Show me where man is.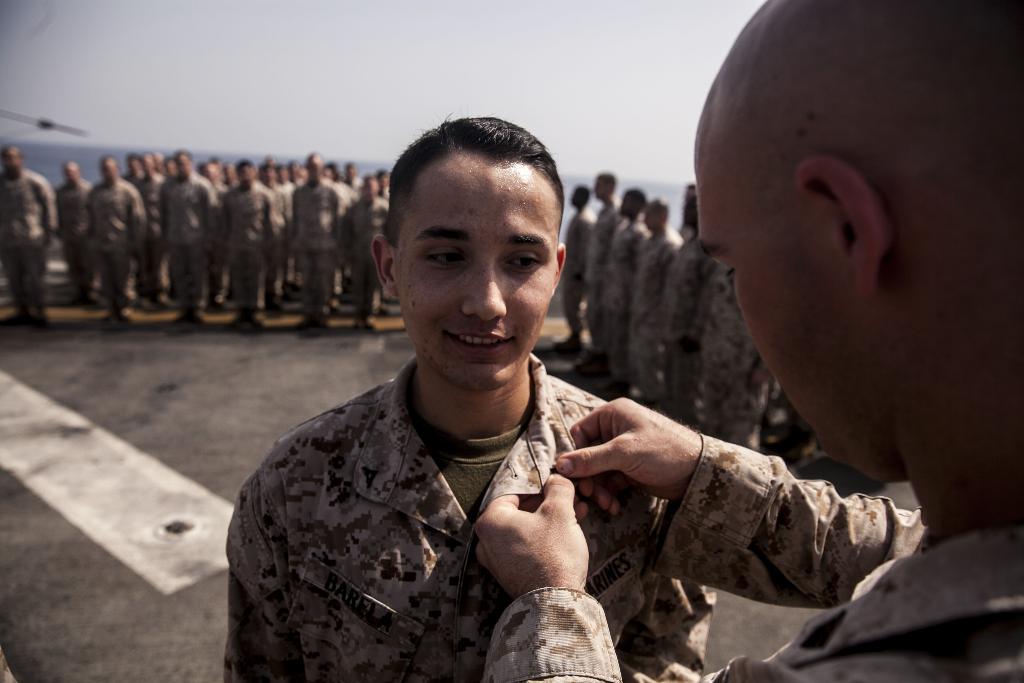
man is at 576:170:623:372.
